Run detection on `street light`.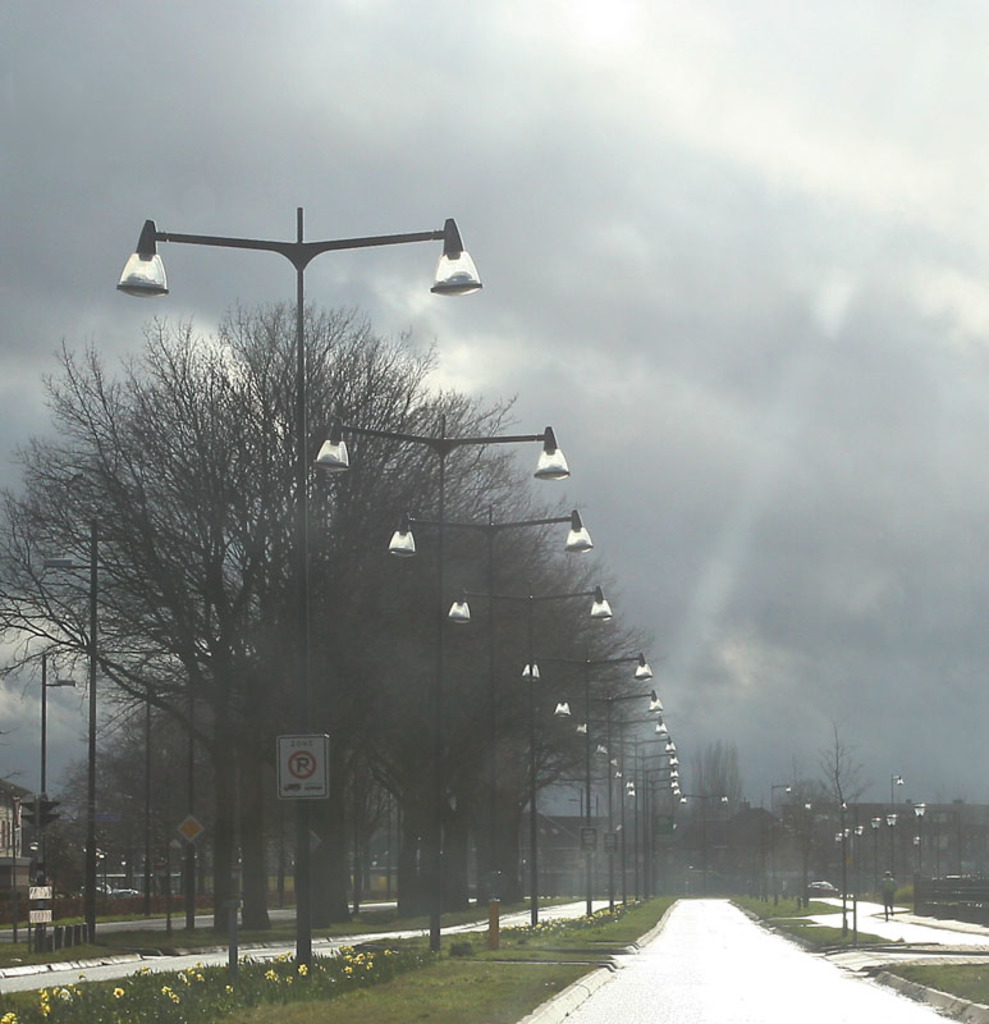
Result: left=115, top=200, right=494, bottom=970.
